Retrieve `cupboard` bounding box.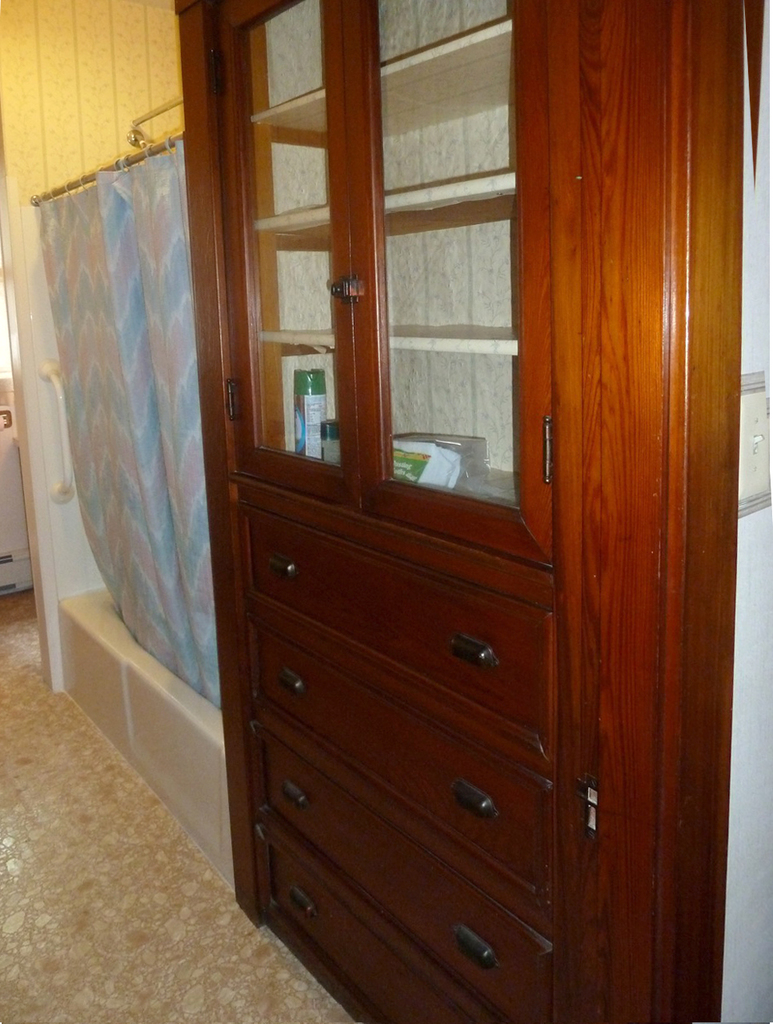
Bounding box: (x1=171, y1=0, x2=755, y2=1023).
